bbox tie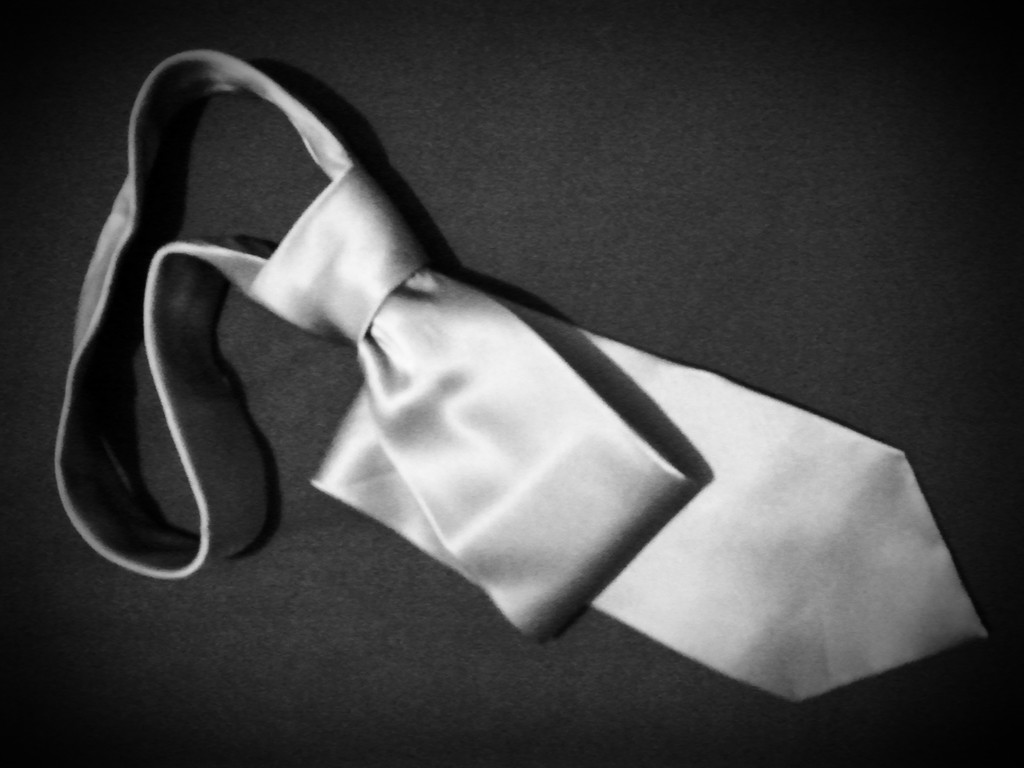
region(55, 45, 997, 704)
